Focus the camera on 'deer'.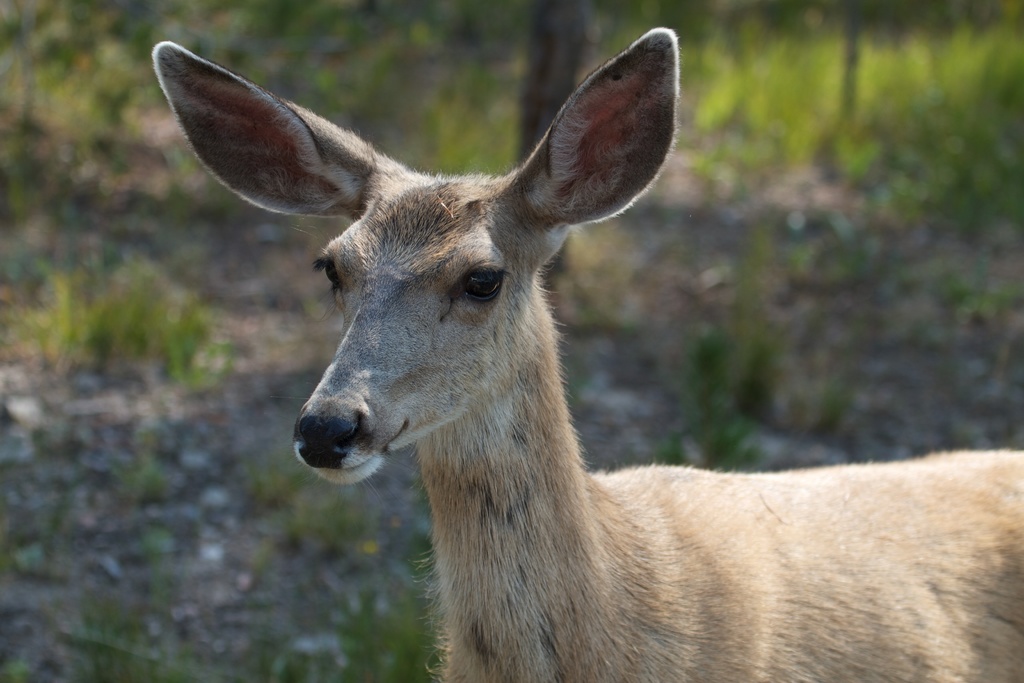
Focus region: (x1=148, y1=30, x2=1023, y2=682).
